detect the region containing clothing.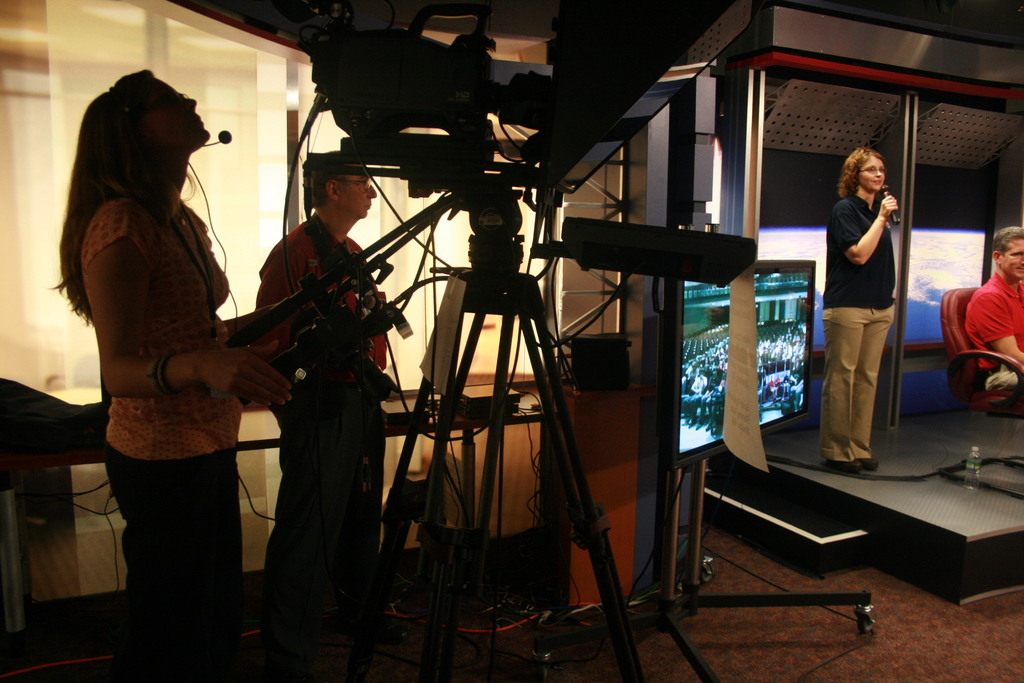
{"left": 959, "top": 267, "right": 1023, "bottom": 395}.
